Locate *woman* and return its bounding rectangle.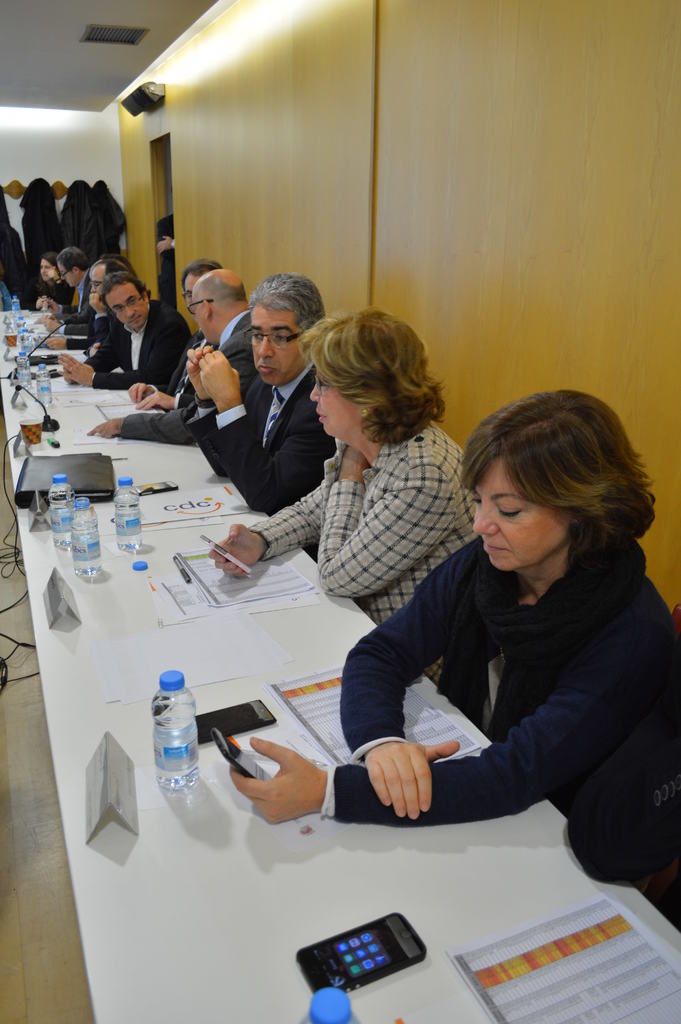
249:311:480:652.
